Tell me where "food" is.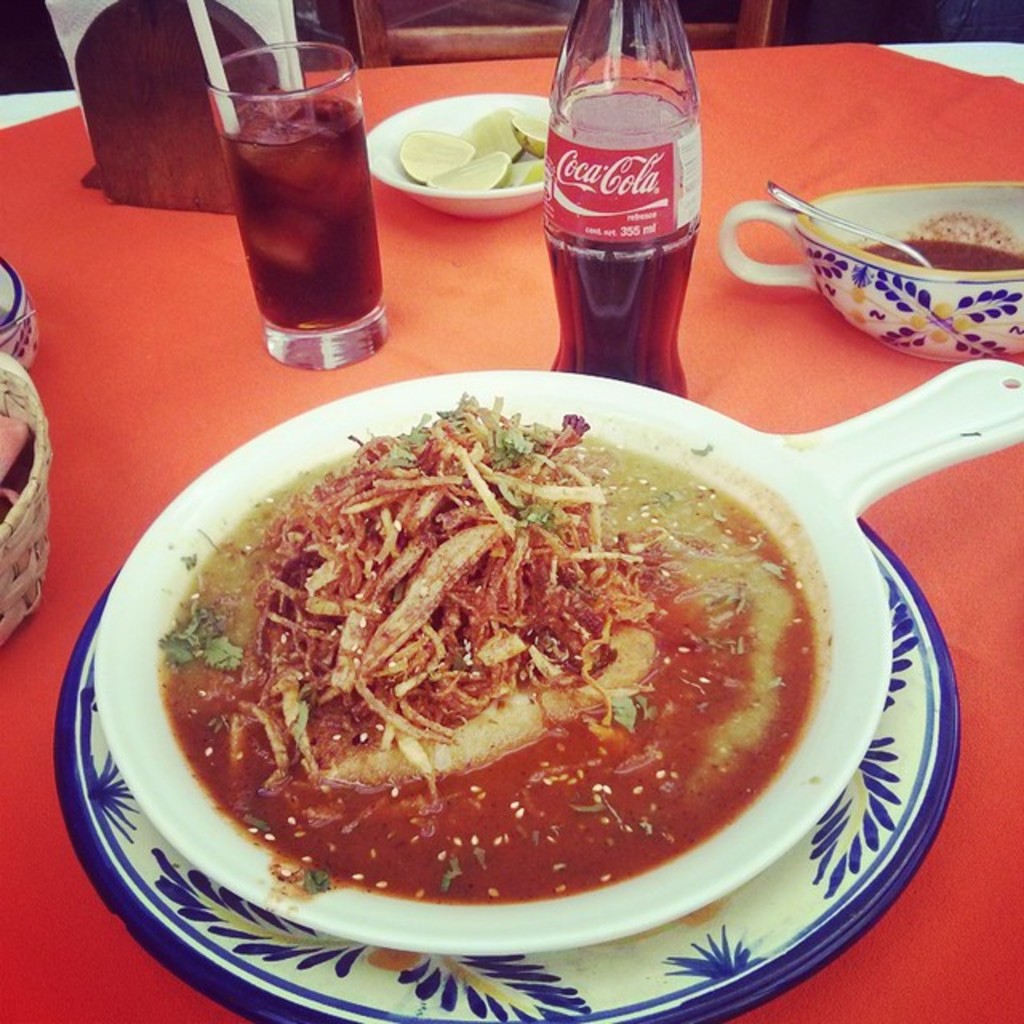
"food" is at bbox(509, 99, 546, 155).
